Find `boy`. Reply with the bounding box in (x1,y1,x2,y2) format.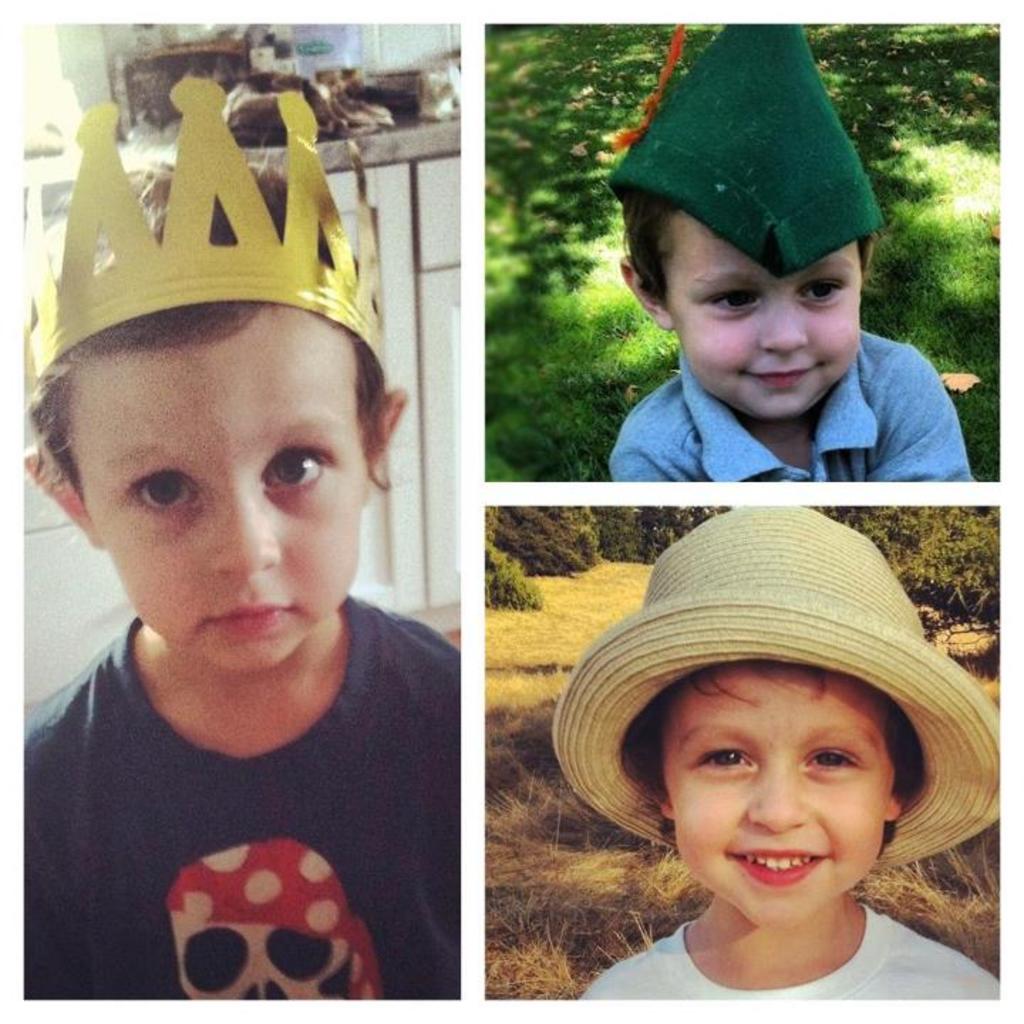
(606,16,978,481).
